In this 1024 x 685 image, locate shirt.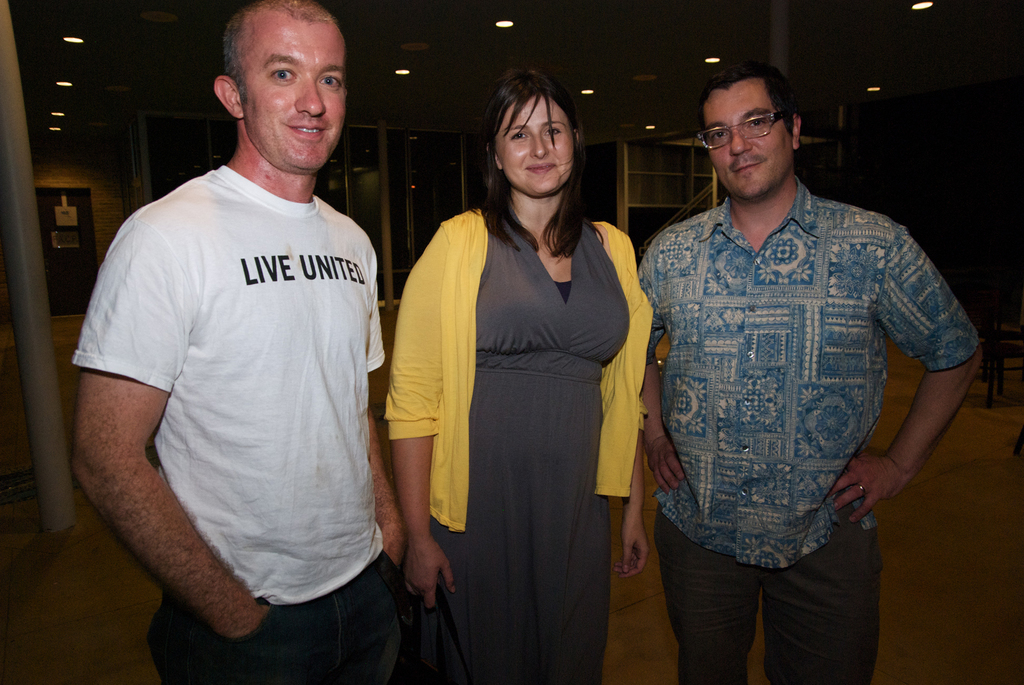
Bounding box: 639/172/983/568.
